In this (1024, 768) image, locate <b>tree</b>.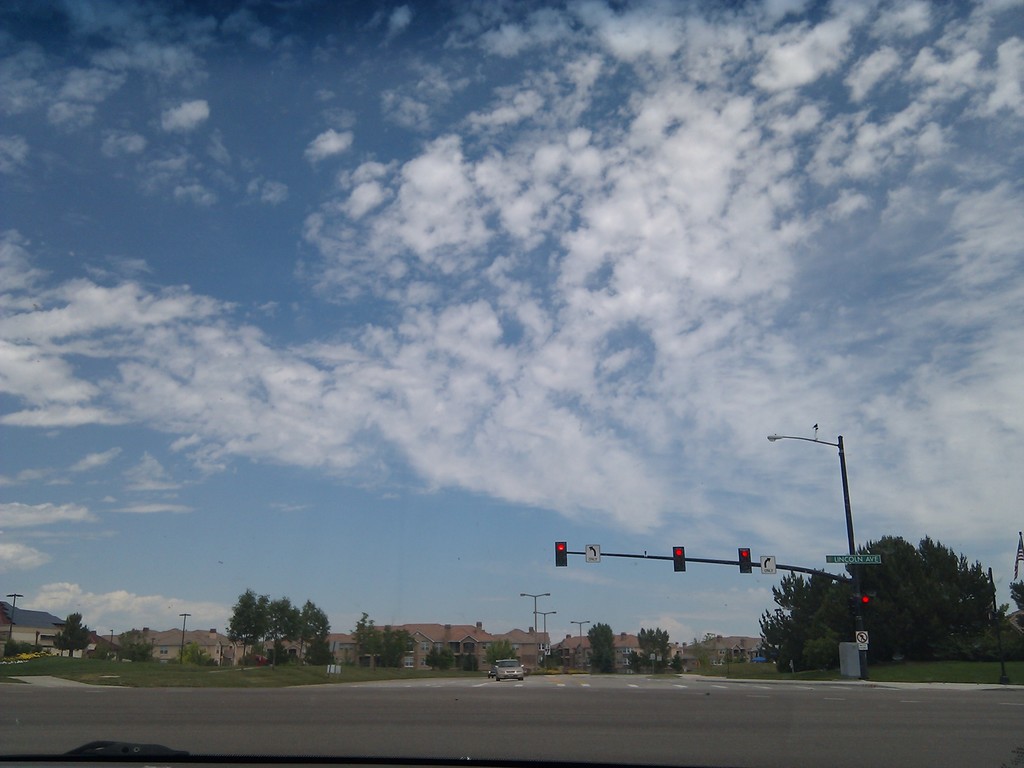
Bounding box: region(625, 653, 657, 673).
